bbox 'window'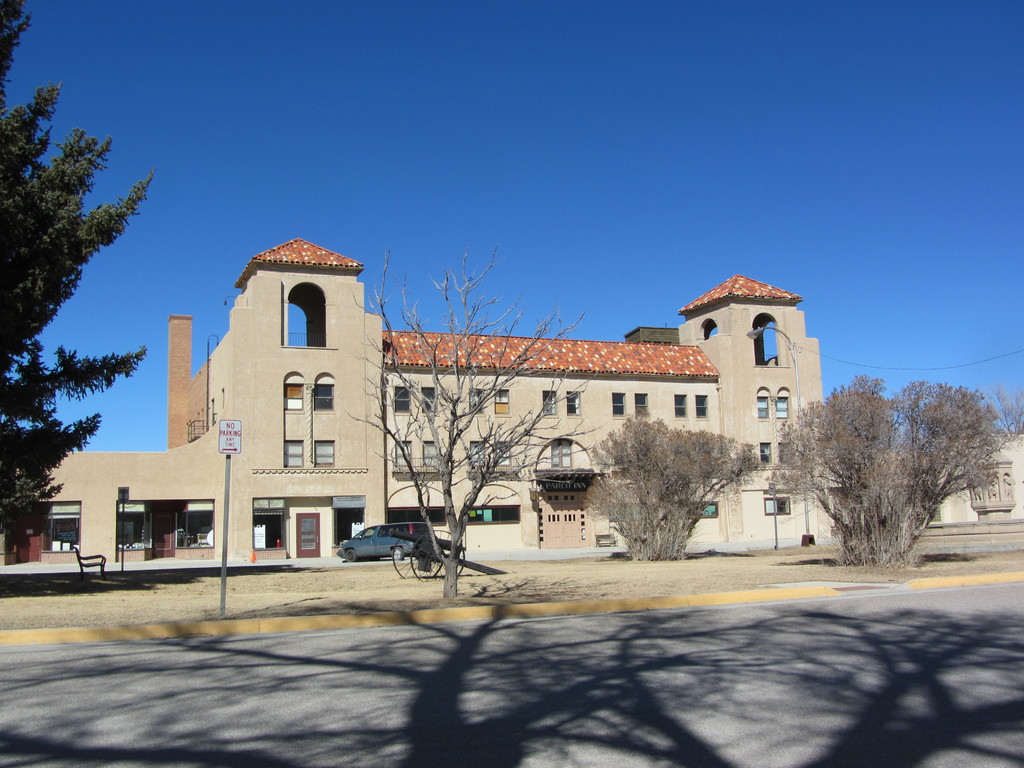
Rect(546, 392, 559, 415)
